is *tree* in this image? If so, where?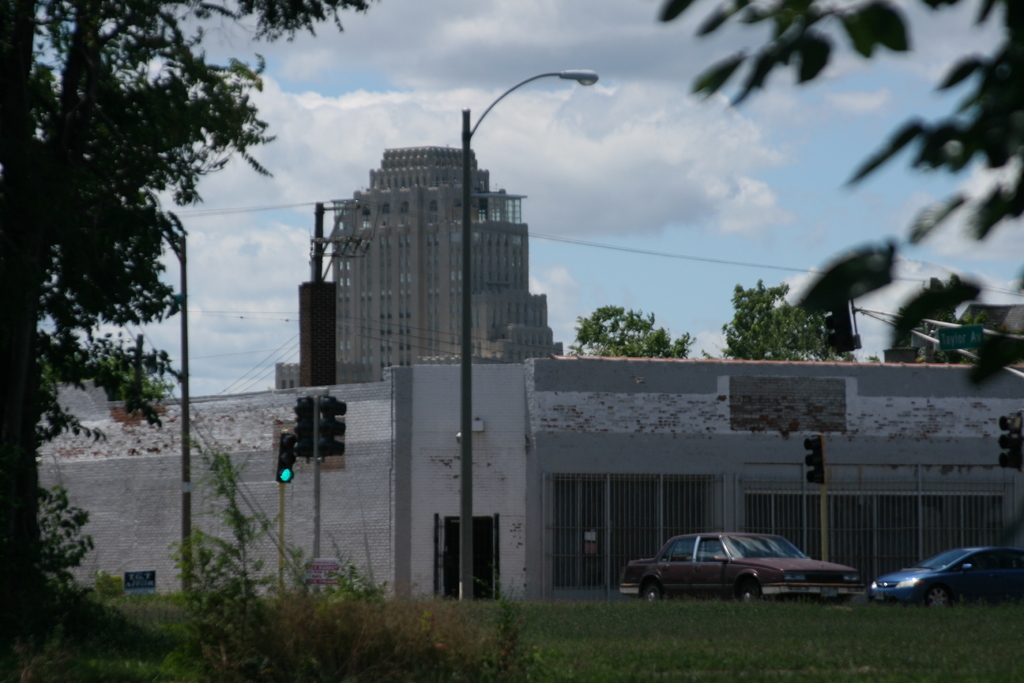
Yes, at <box>0,0,384,682</box>.
